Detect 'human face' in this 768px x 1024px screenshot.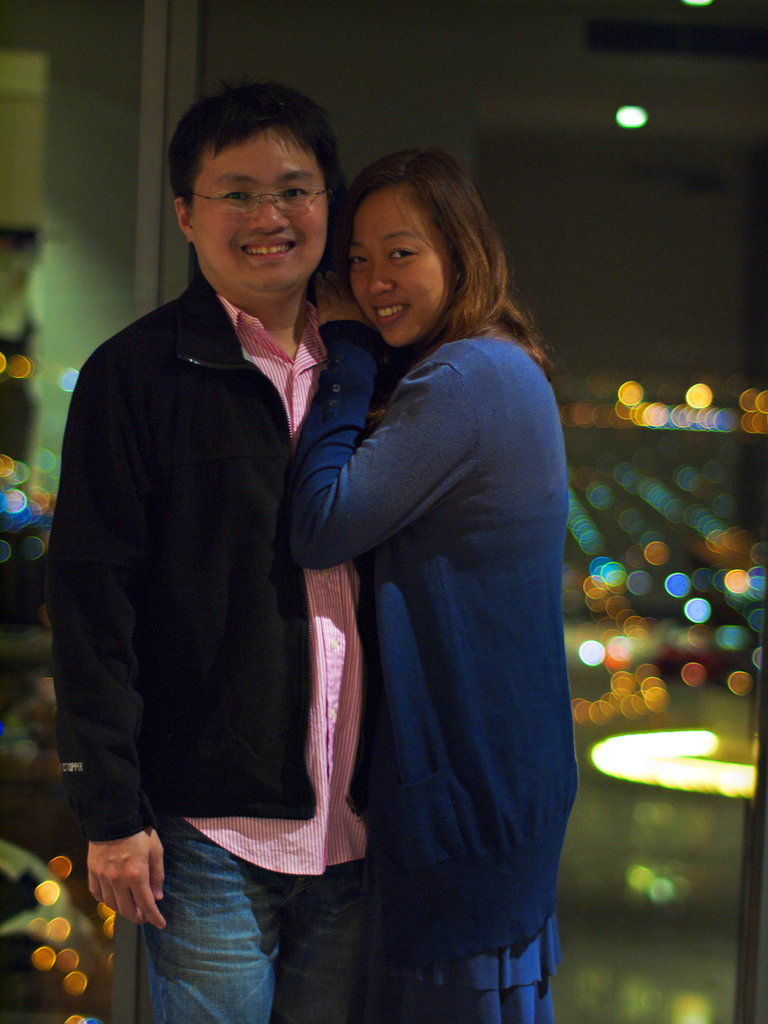
Detection: rect(350, 196, 452, 349).
